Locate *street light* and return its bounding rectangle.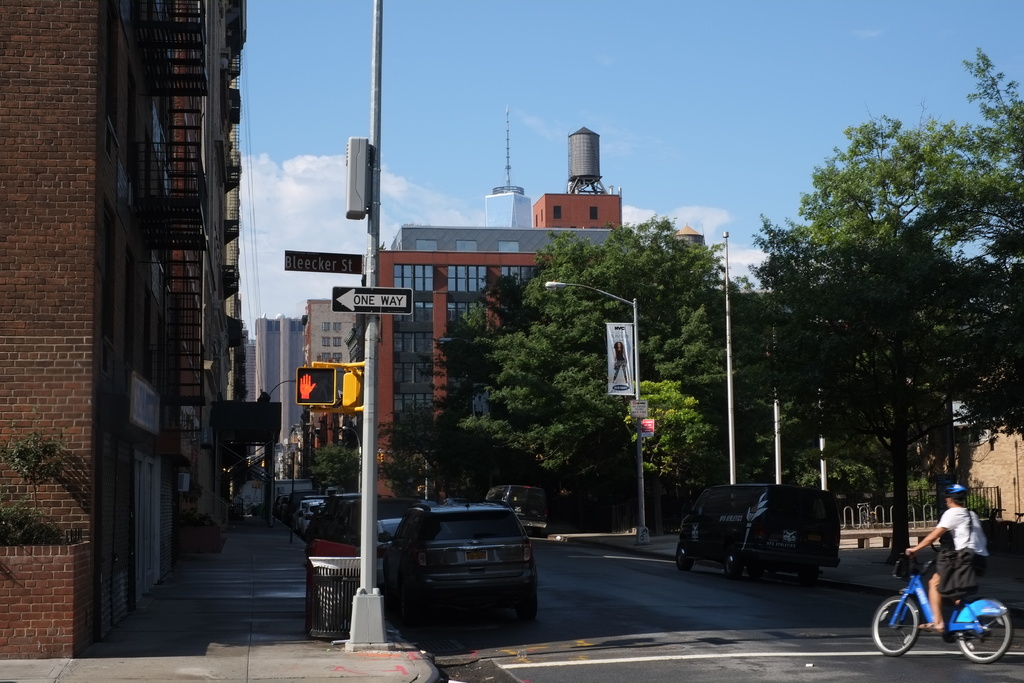
bbox=[340, 426, 360, 488].
